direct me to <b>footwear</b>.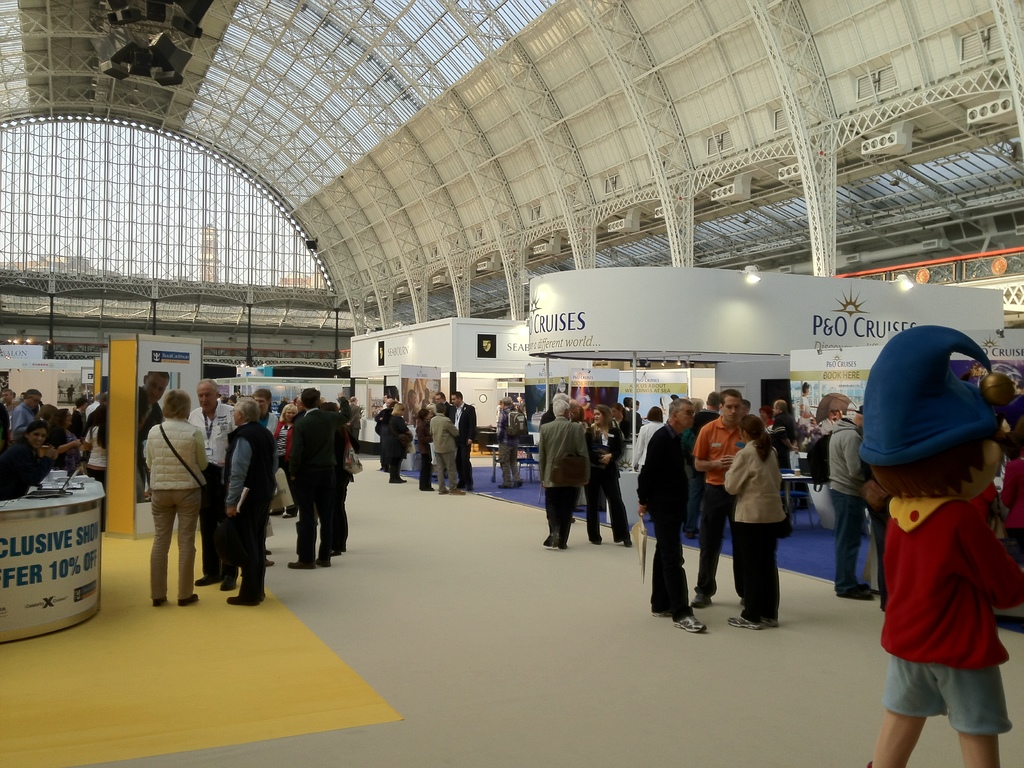
Direction: 449/487/471/498.
